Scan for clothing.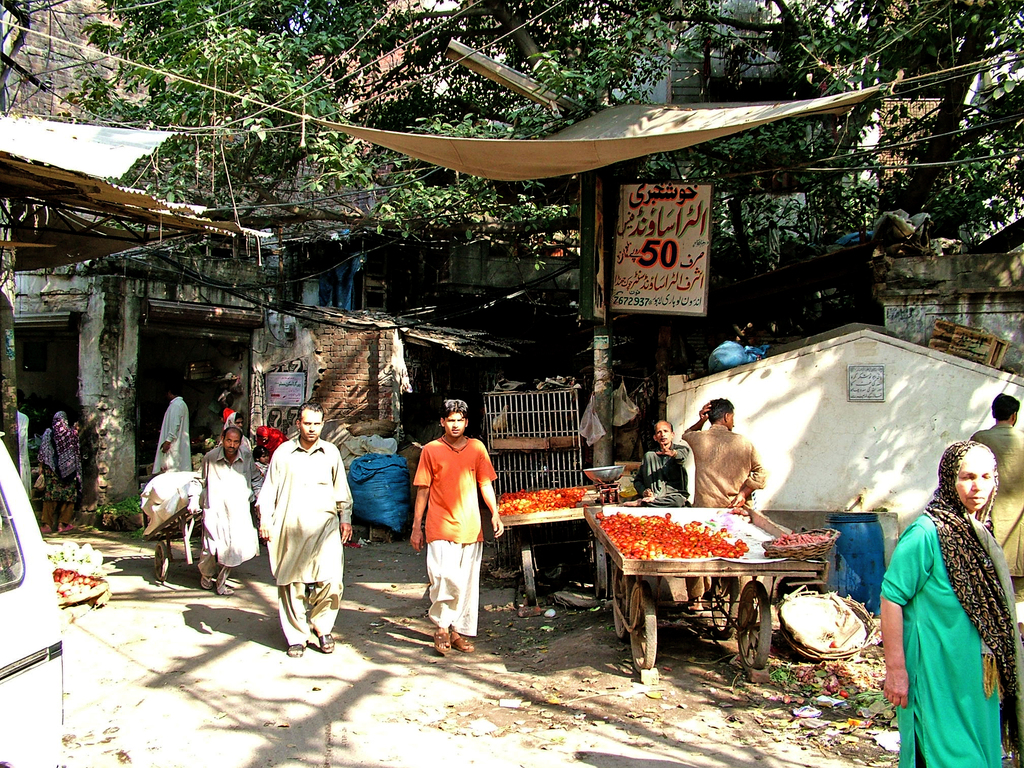
Scan result: 975/424/1023/584.
